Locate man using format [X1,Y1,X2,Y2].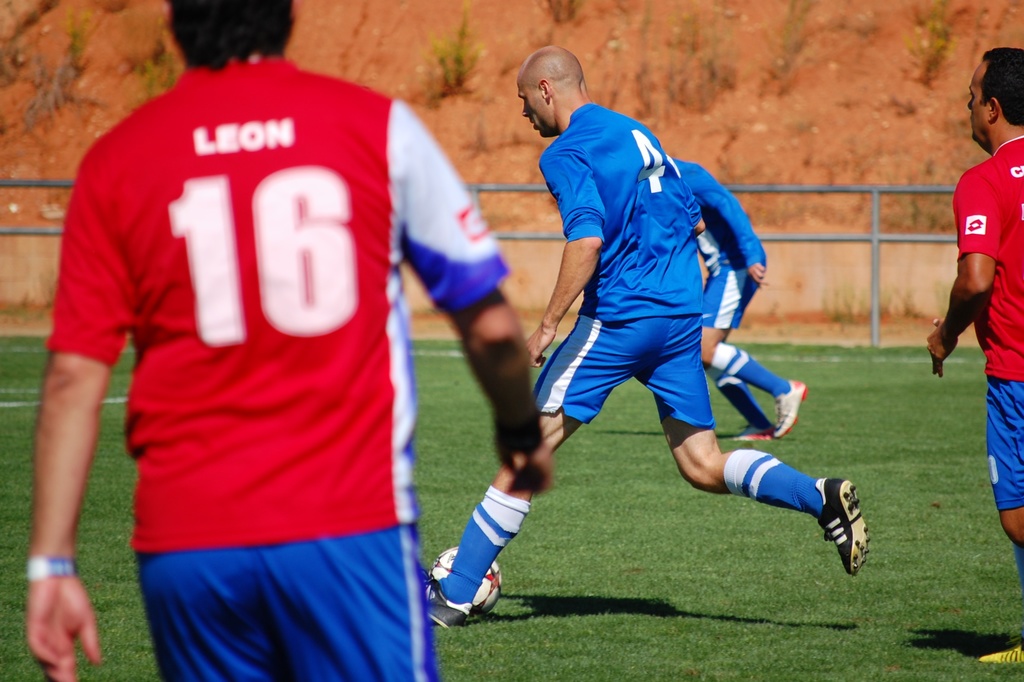
[675,155,806,443].
